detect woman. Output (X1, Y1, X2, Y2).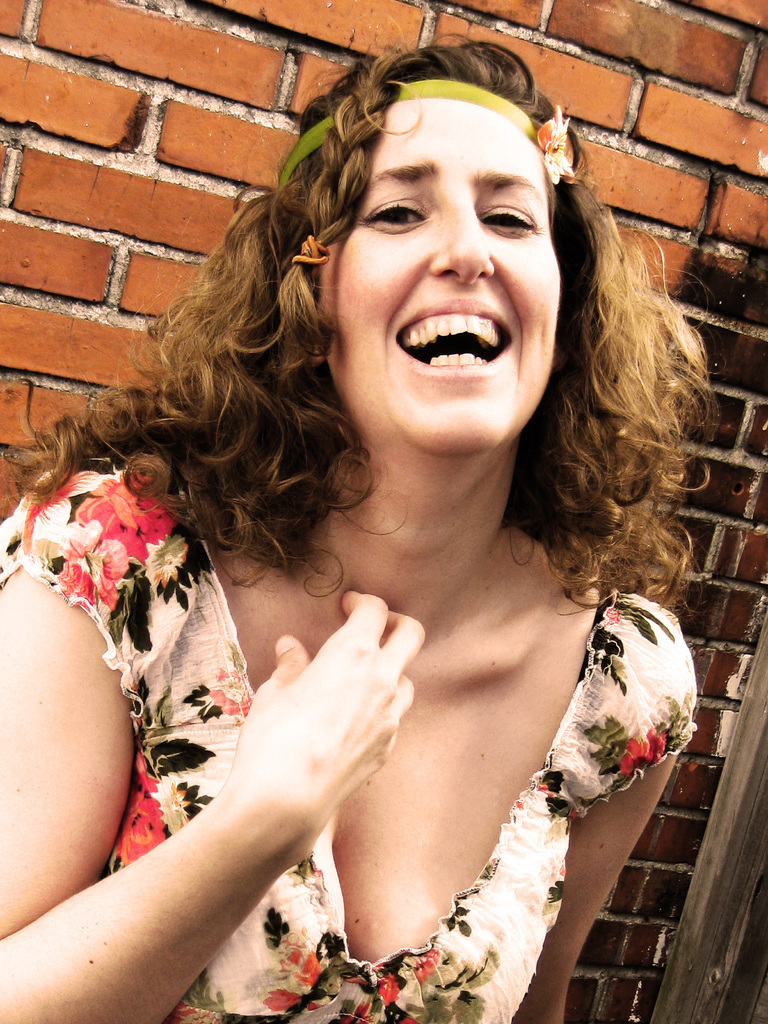
(24, 3, 707, 1023).
